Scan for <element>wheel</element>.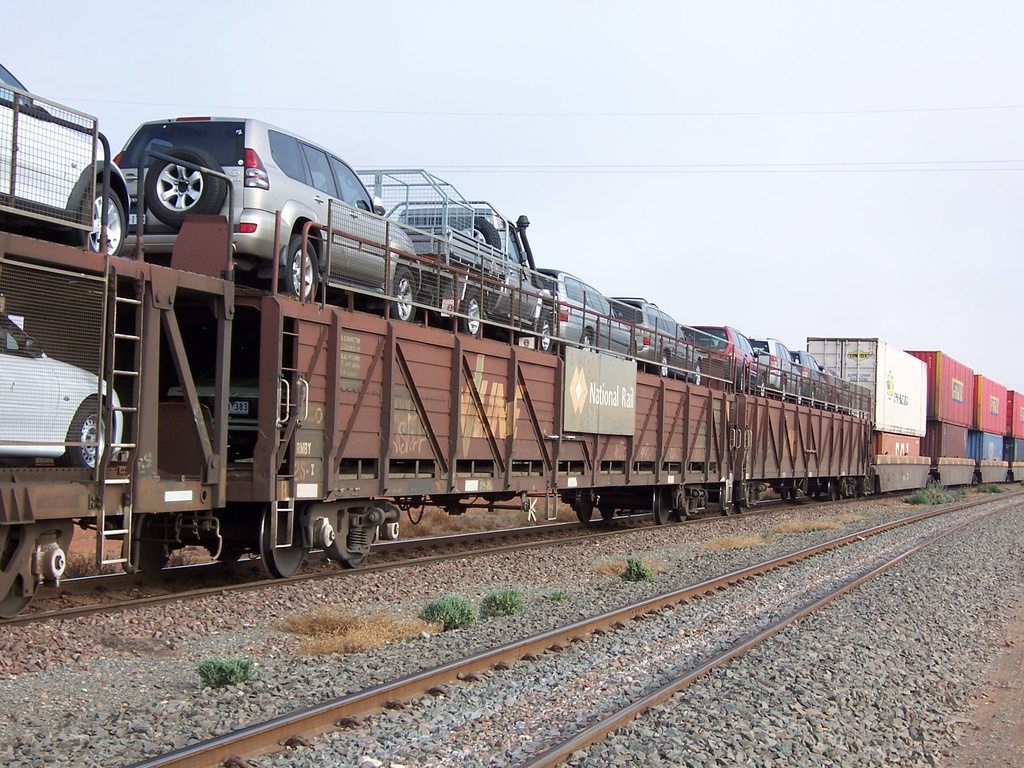
Scan result: {"left": 816, "top": 487, "right": 824, "bottom": 498}.
